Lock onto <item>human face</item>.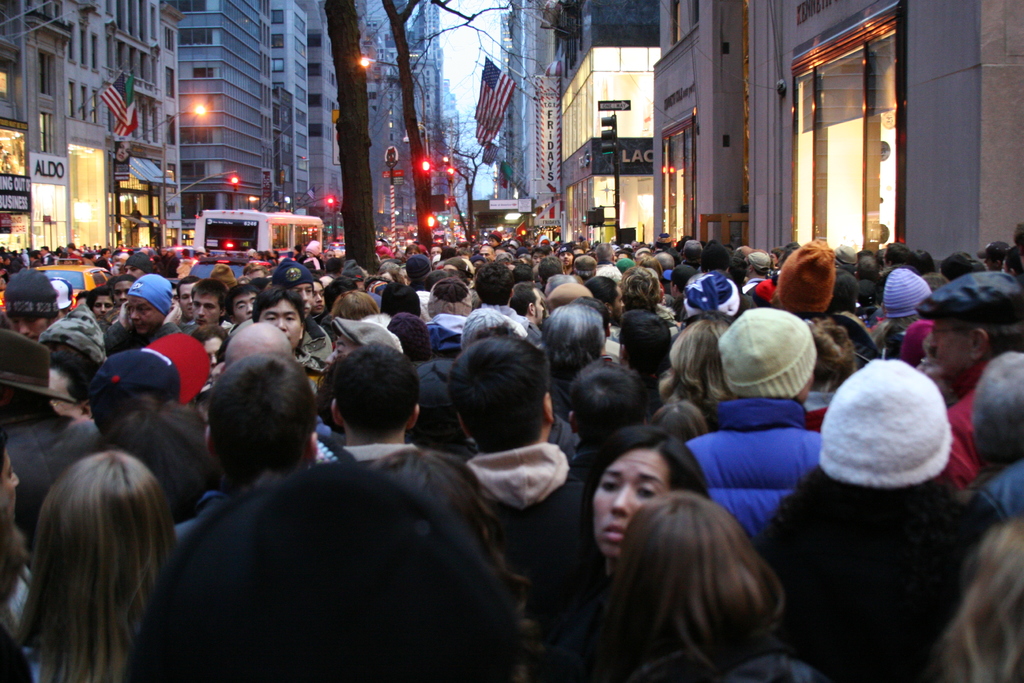
Locked: x1=196, y1=289, x2=219, y2=329.
